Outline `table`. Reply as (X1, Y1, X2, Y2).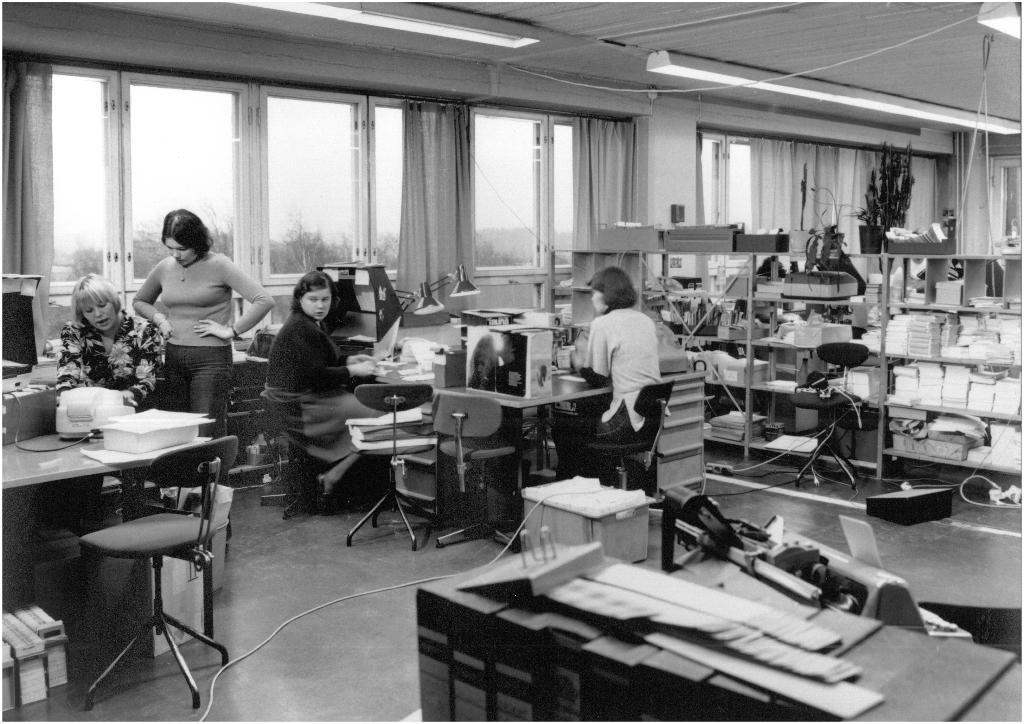
(19, 415, 234, 689).
